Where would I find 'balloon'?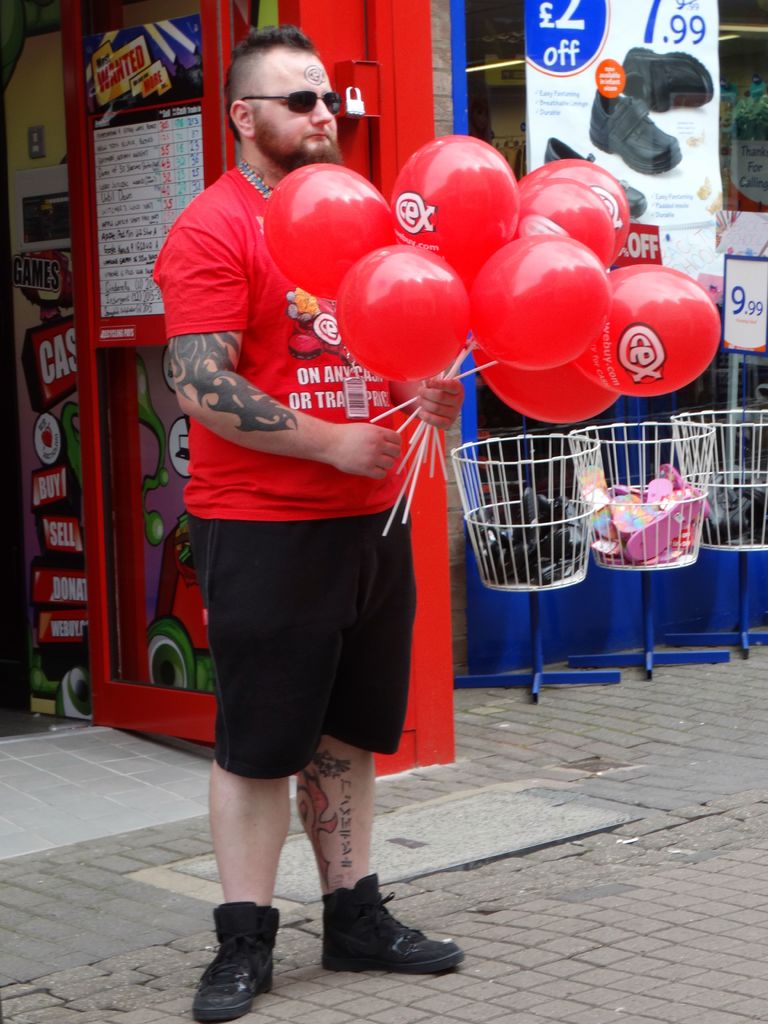
At left=515, top=174, right=616, bottom=265.
